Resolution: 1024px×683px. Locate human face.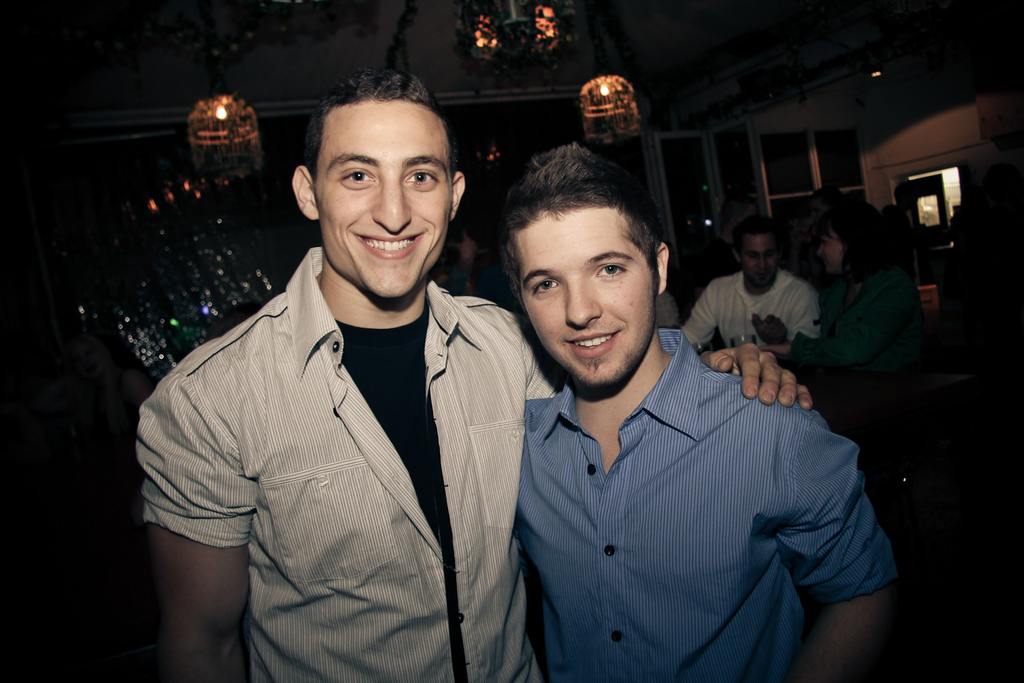
<bbox>820, 223, 842, 275</bbox>.
